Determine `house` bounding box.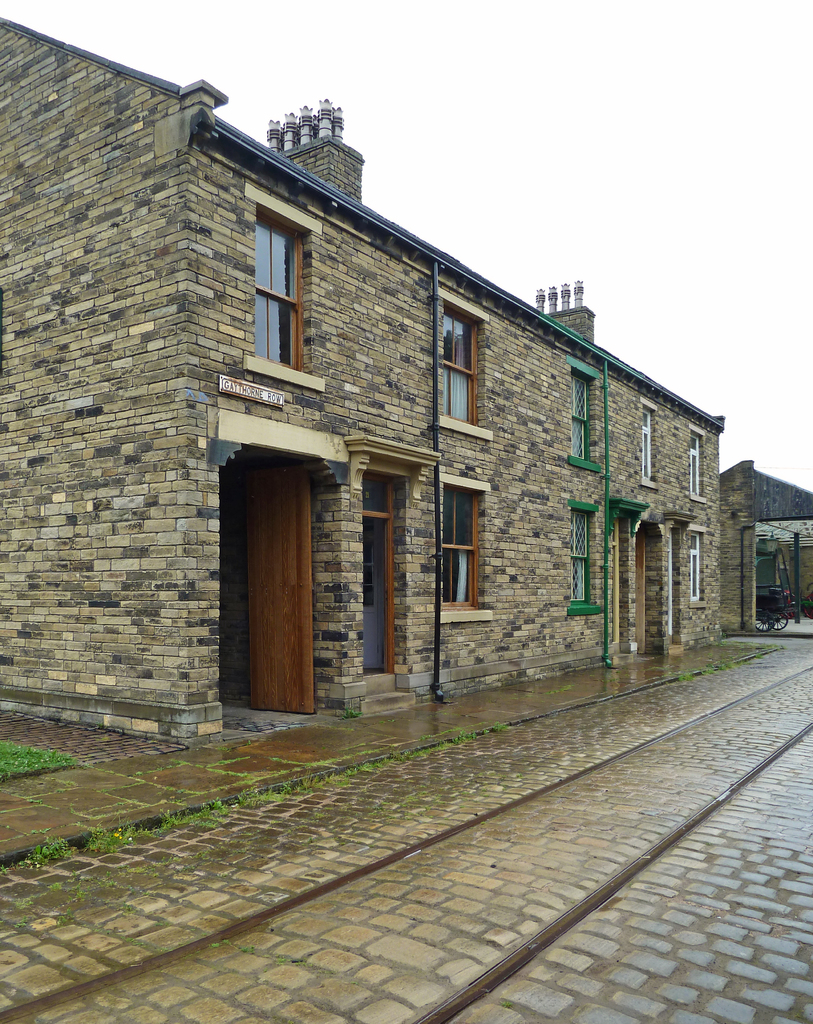
Determined: pyautogui.locateOnScreen(759, 472, 812, 620).
